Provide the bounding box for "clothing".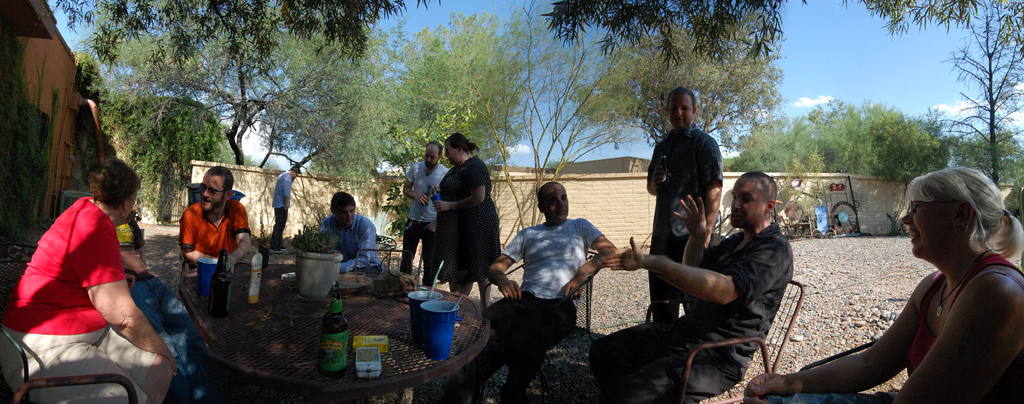
l=489, t=214, r=607, b=291.
